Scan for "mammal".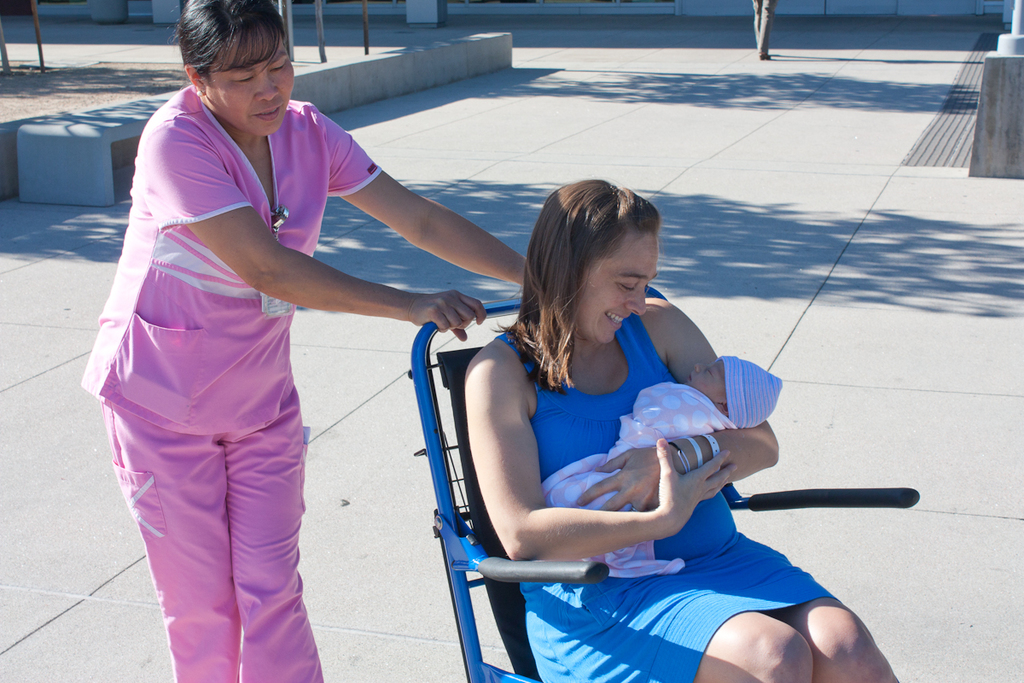
Scan result: {"x1": 544, "y1": 349, "x2": 789, "y2": 561}.
